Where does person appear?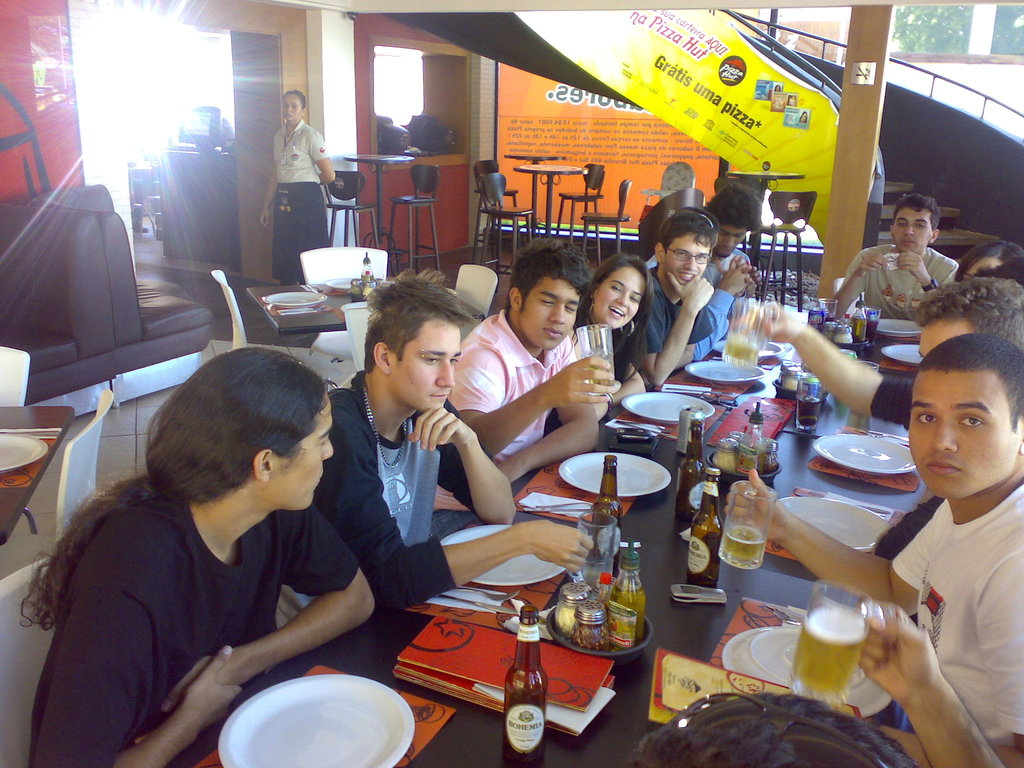
Appears at region(838, 191, 956, 321).
